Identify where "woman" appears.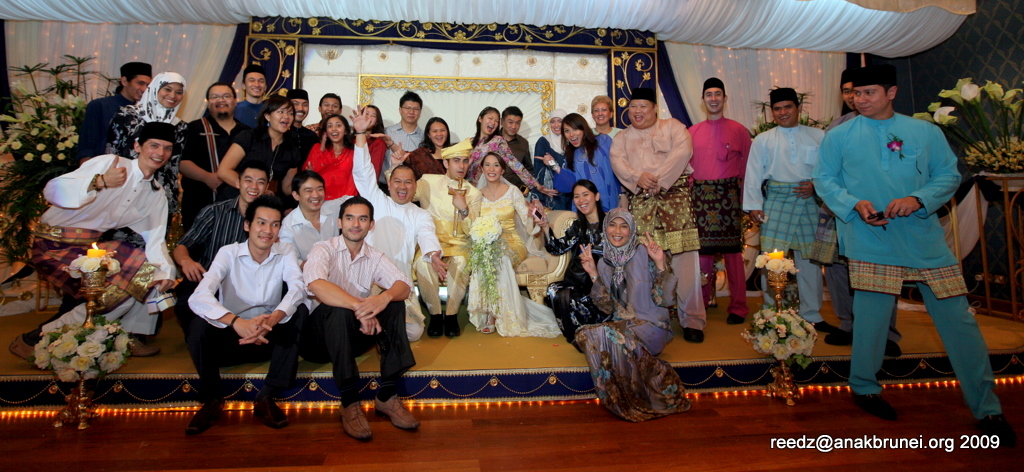
Appears at bbox(561, 112, 626, 215).
